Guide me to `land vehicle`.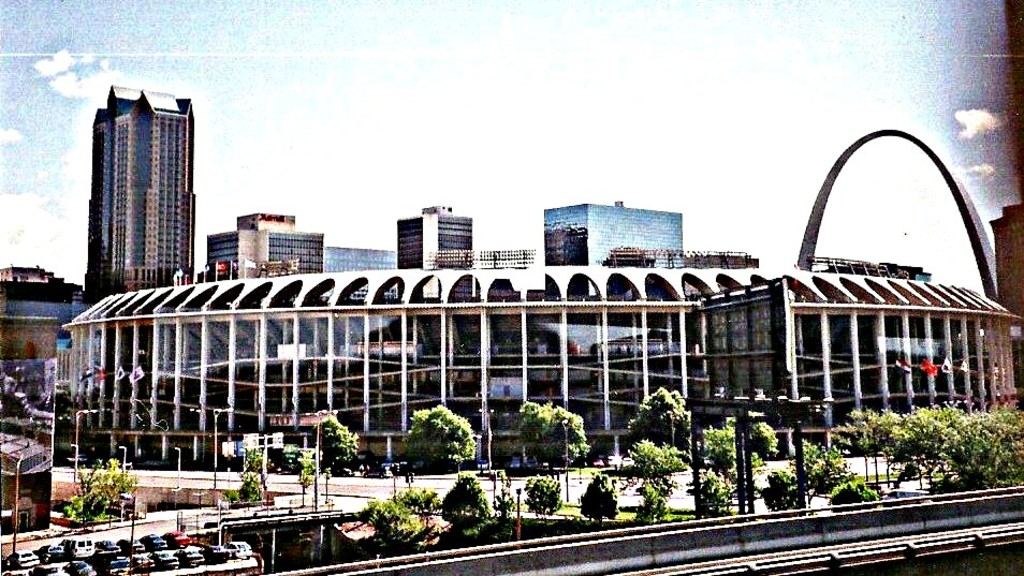
Guidance: [116, 535, 146, 555].
